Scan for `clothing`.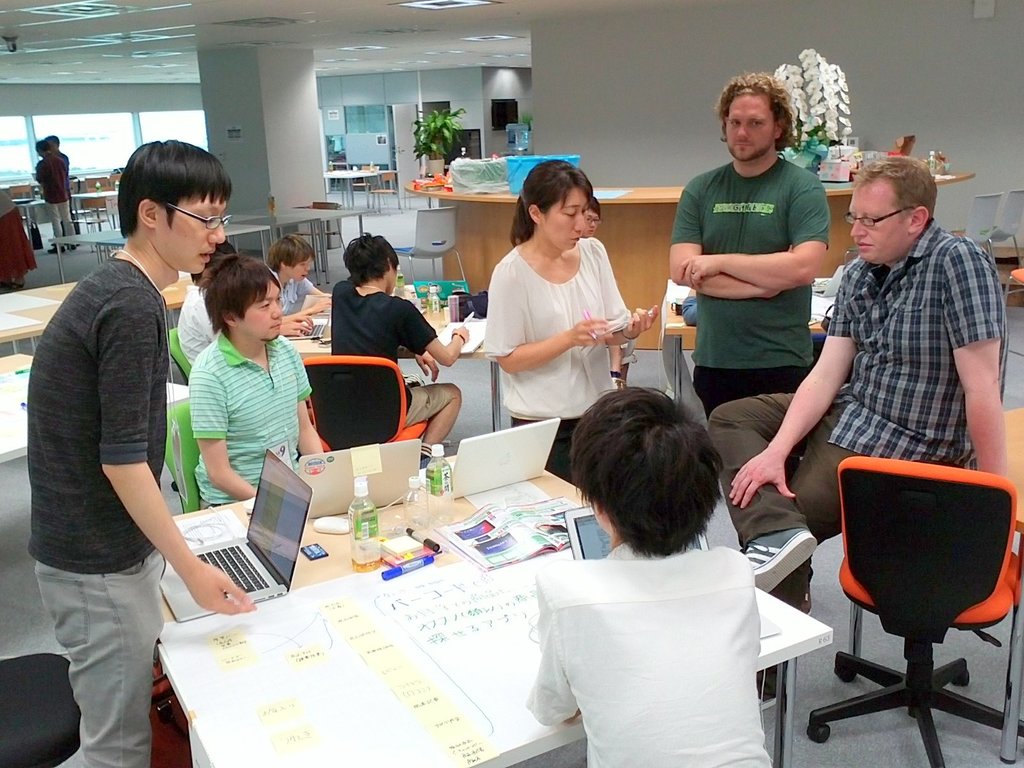
Scan result: 174,283,216,365.
